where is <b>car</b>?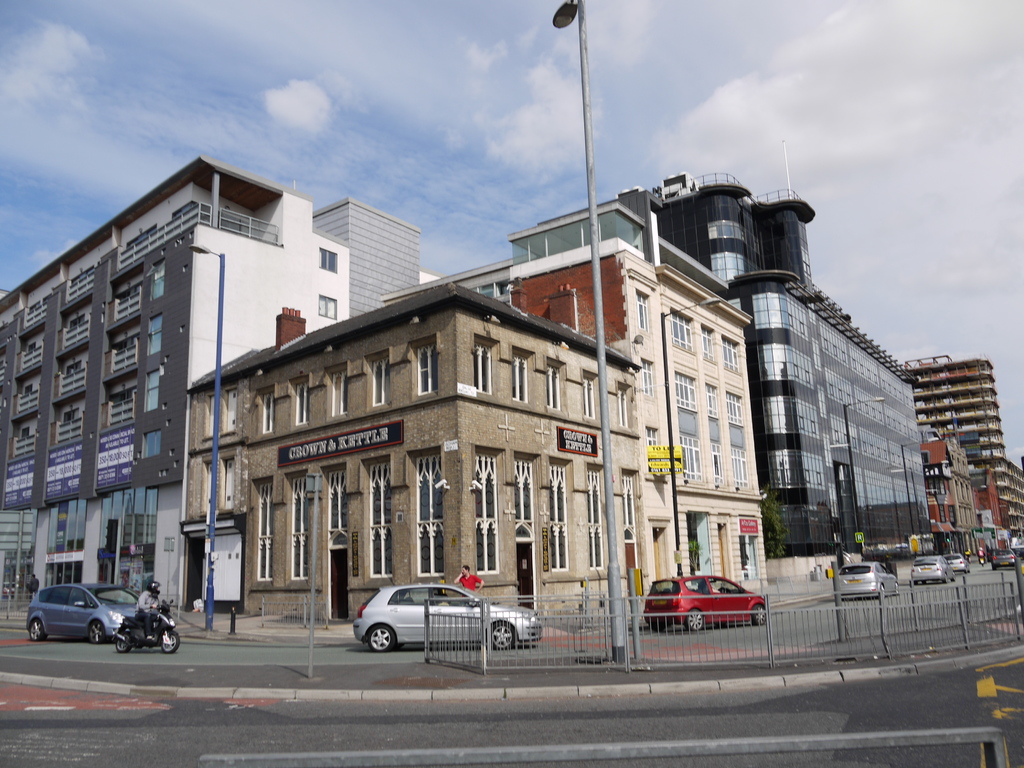
643/568/772/637.
